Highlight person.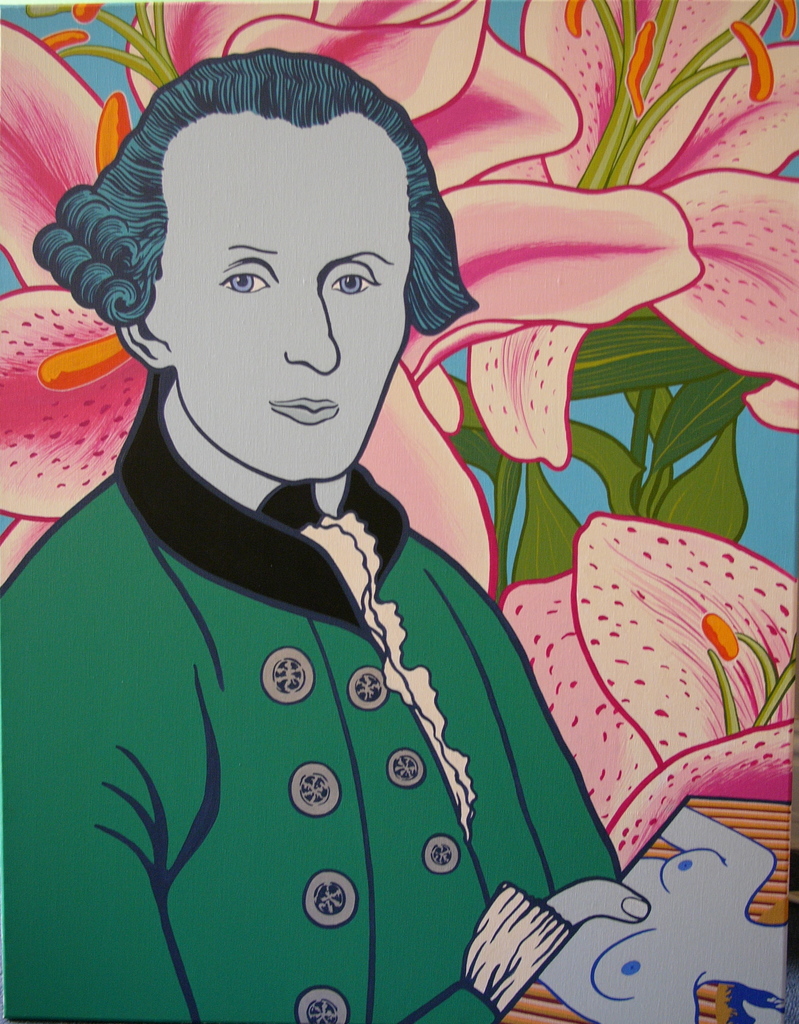
Highlighted region: x1=31 y1=52 x2=638 y2=983.
